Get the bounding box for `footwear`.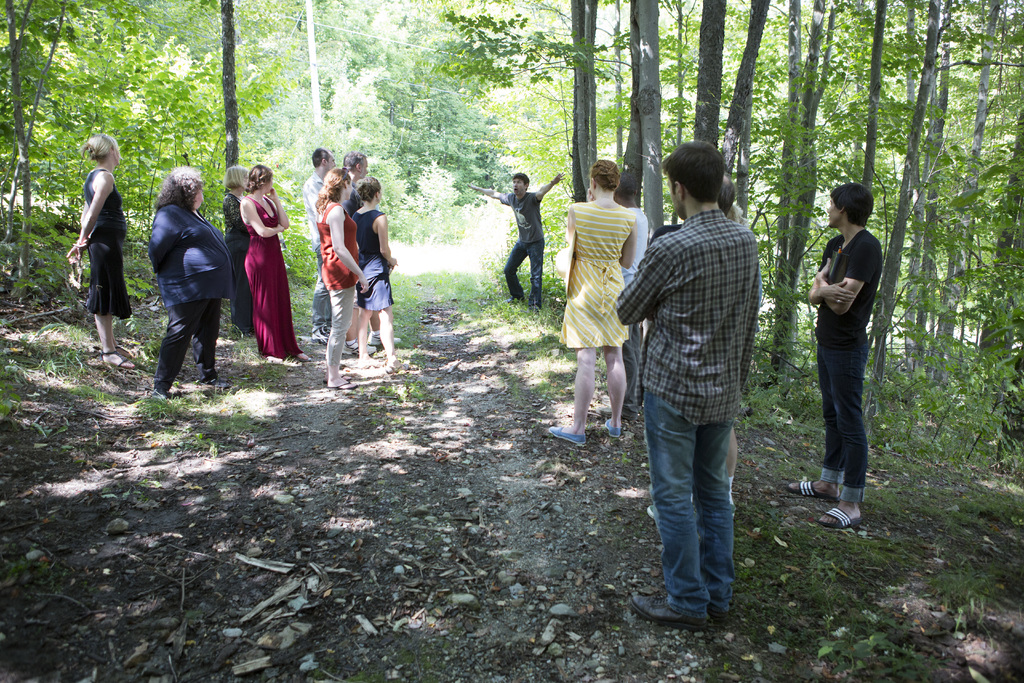
548,431,582,448.
